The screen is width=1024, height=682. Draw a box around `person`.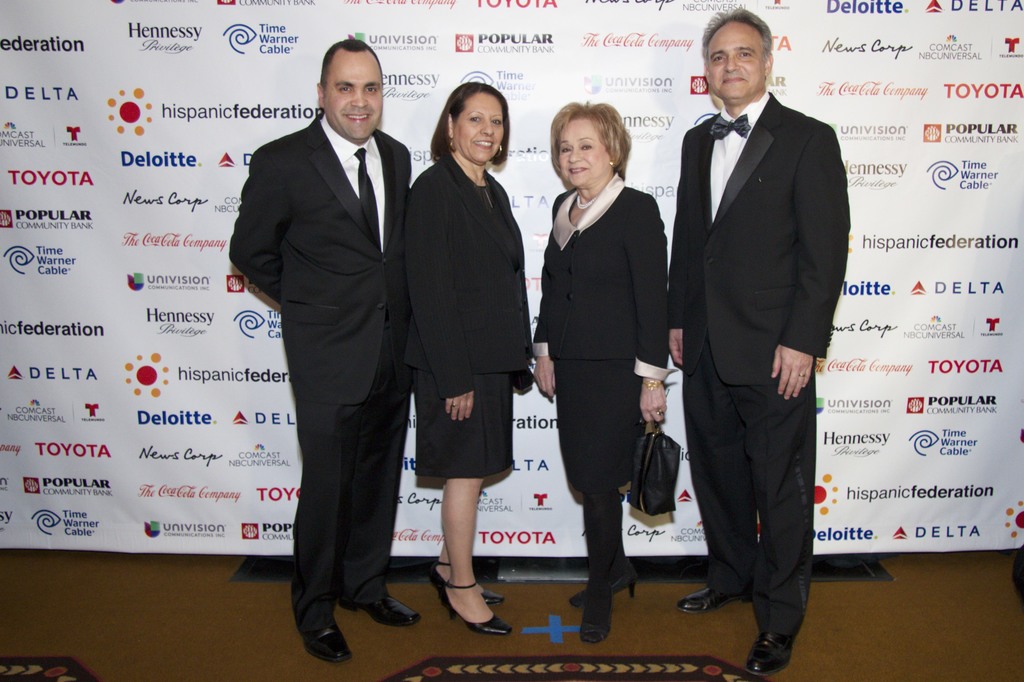
l=411, t=77, r=529, b=635.
